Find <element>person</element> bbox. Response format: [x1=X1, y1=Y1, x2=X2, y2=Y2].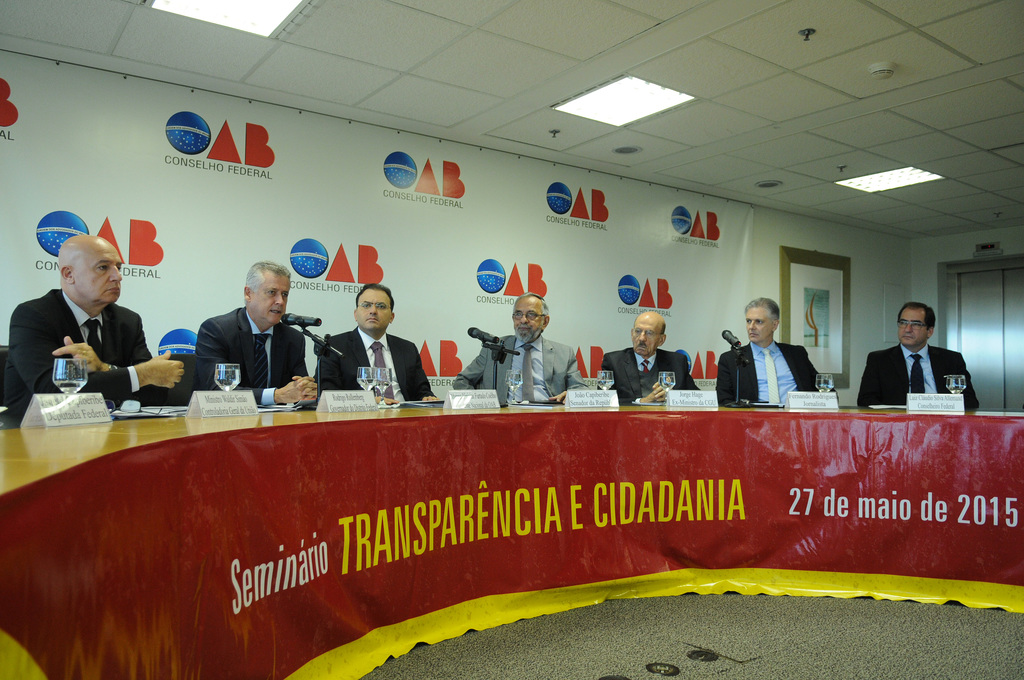
[x1=305, y1=275, x2=434, y2=404].
